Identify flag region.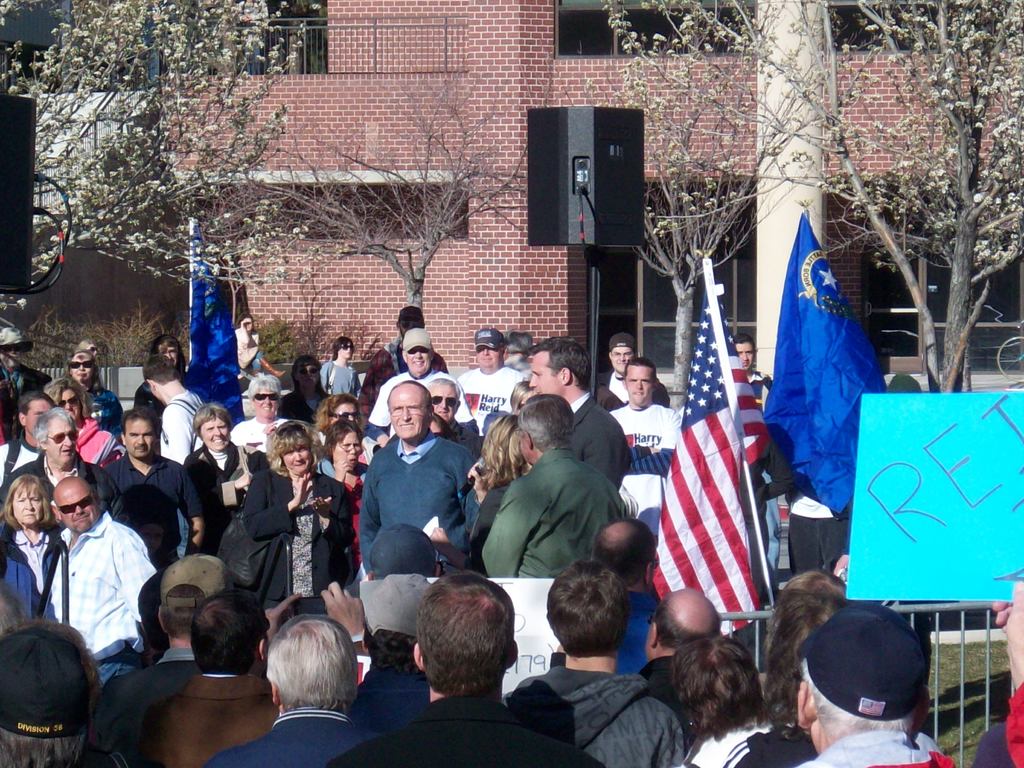
Region: (764,212,901,518).
